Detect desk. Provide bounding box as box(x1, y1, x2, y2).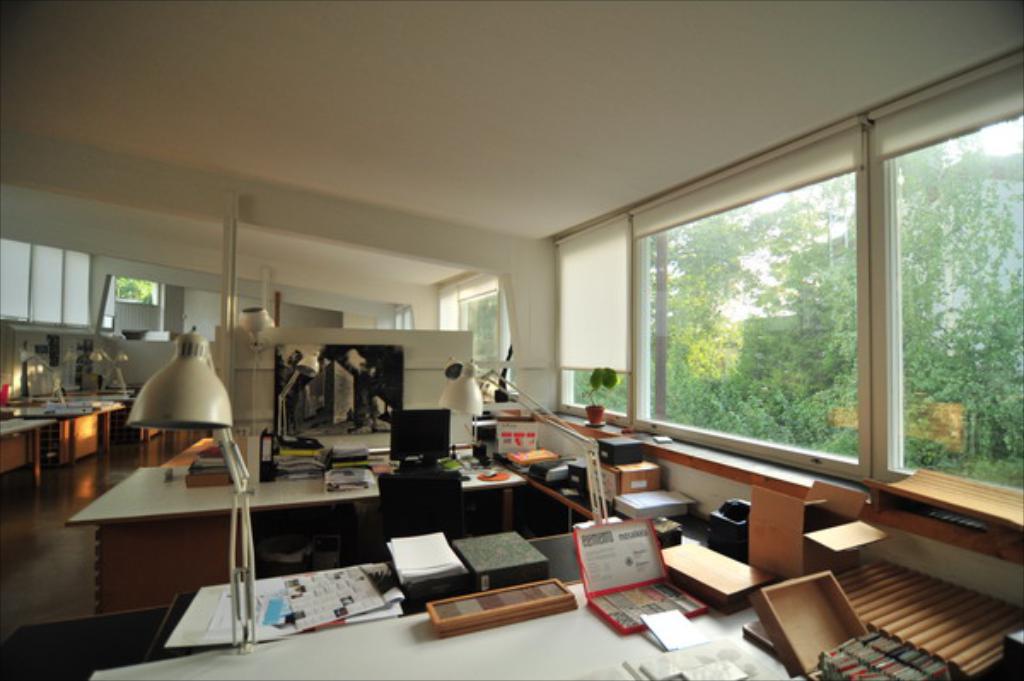
box(140, 439, 696, 659).
